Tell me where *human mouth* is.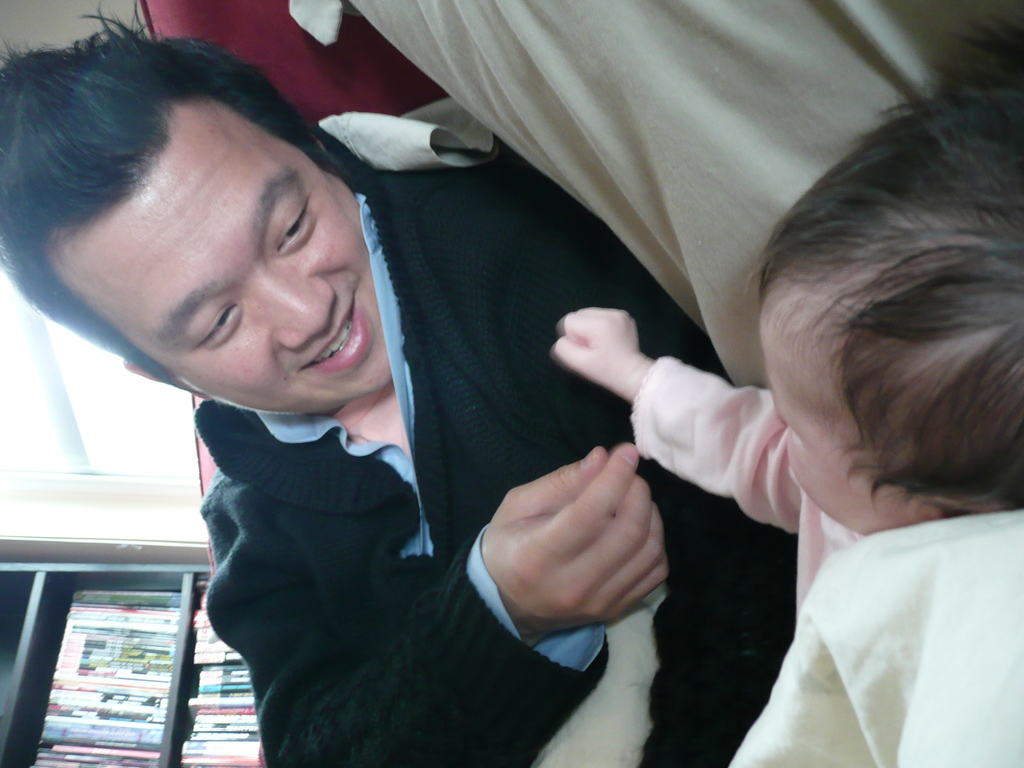
*human mouth* is at Rect(298, 295, 369, 372).
